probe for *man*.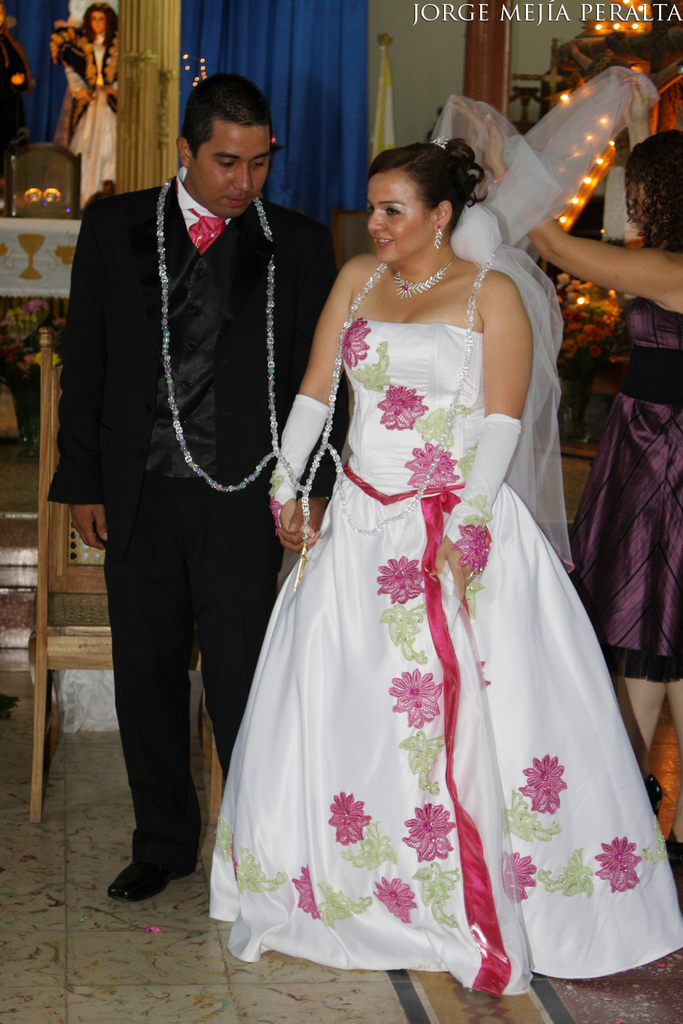
Probe result: region(45, 72, 359, 907).
